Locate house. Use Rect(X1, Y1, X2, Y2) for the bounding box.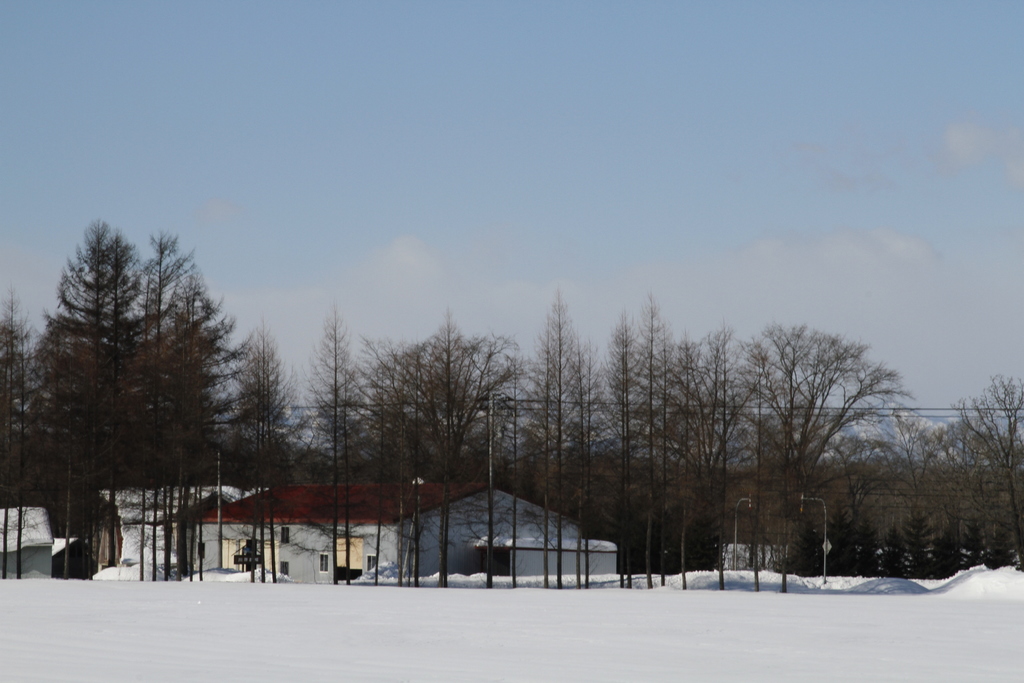
Rect(186, 486, 585, 586).
